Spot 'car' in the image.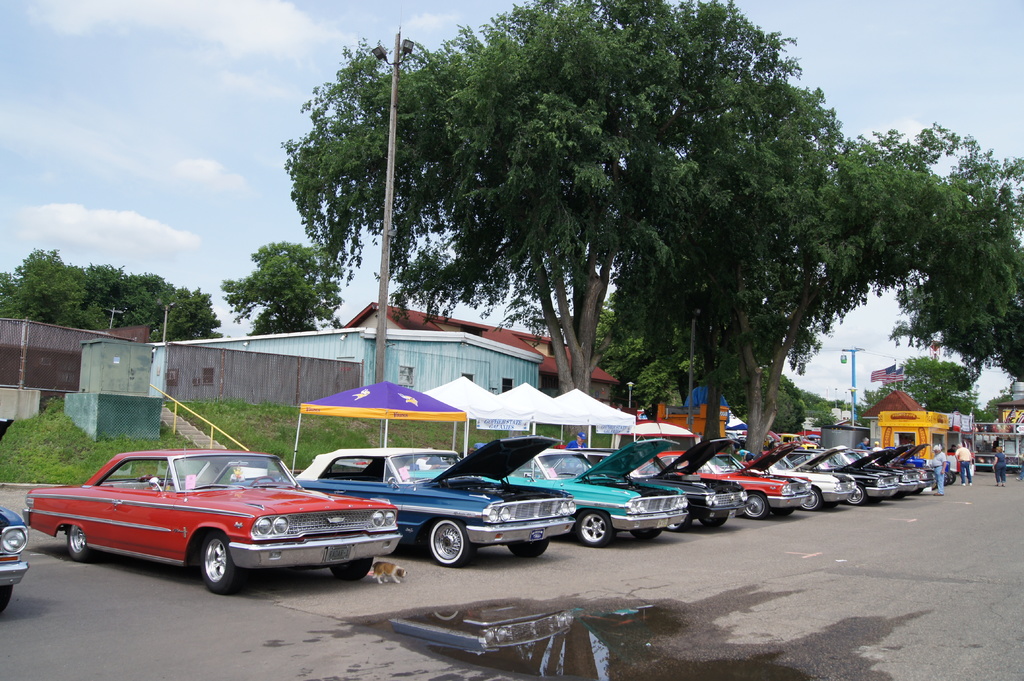
'car' found at [x1=0, y1=419, x2=27, y2=611].
